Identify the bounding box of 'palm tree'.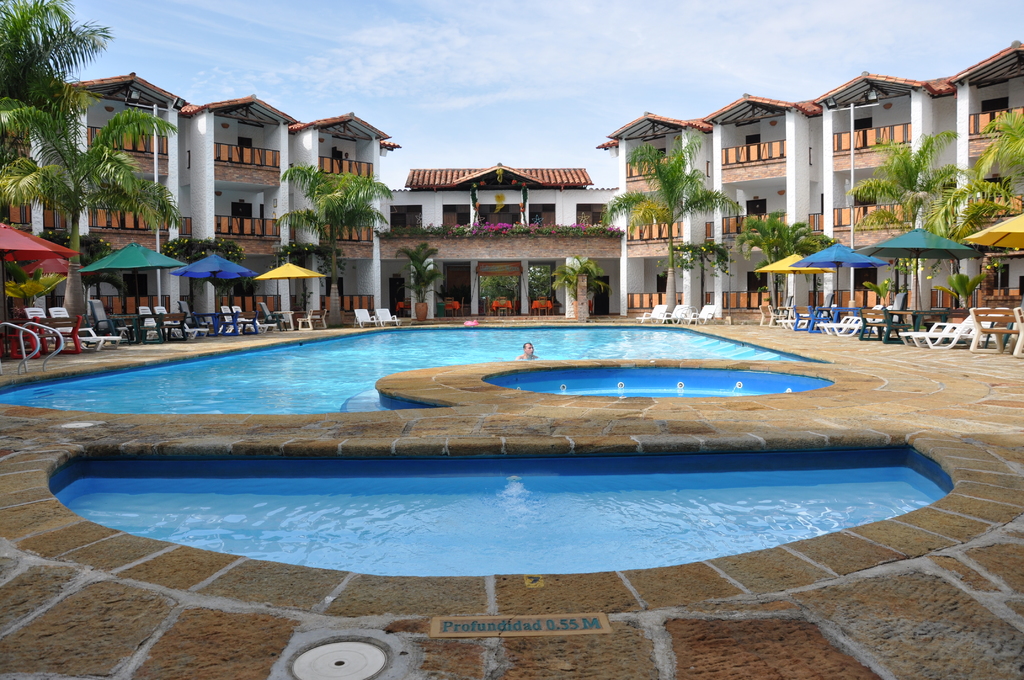
box(844, 122, 966, 318).
